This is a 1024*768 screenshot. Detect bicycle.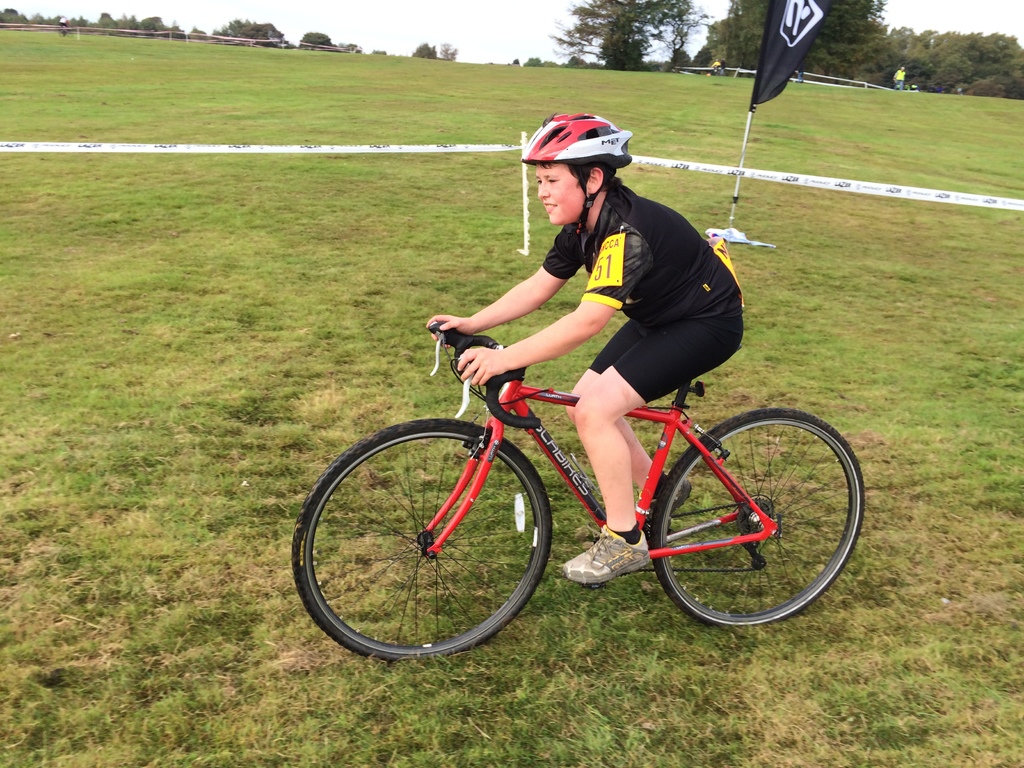
<bbox>257, 324, 915, 652</bbox>.
